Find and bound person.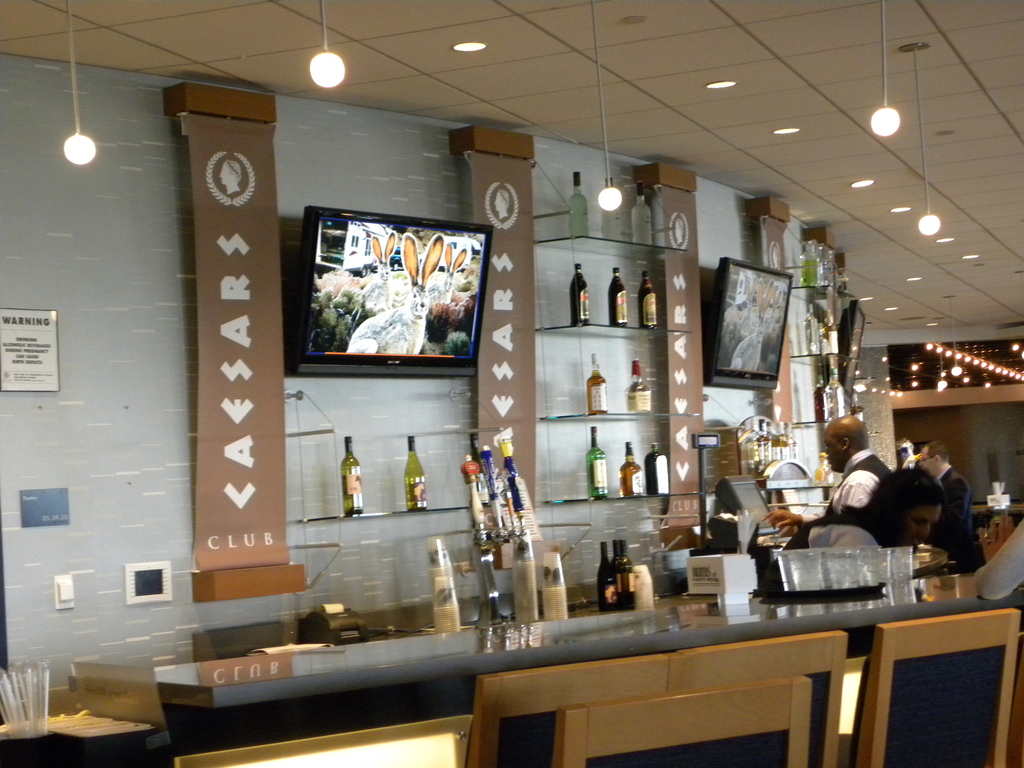
Bound: locate(767, 415, 892, 538).
